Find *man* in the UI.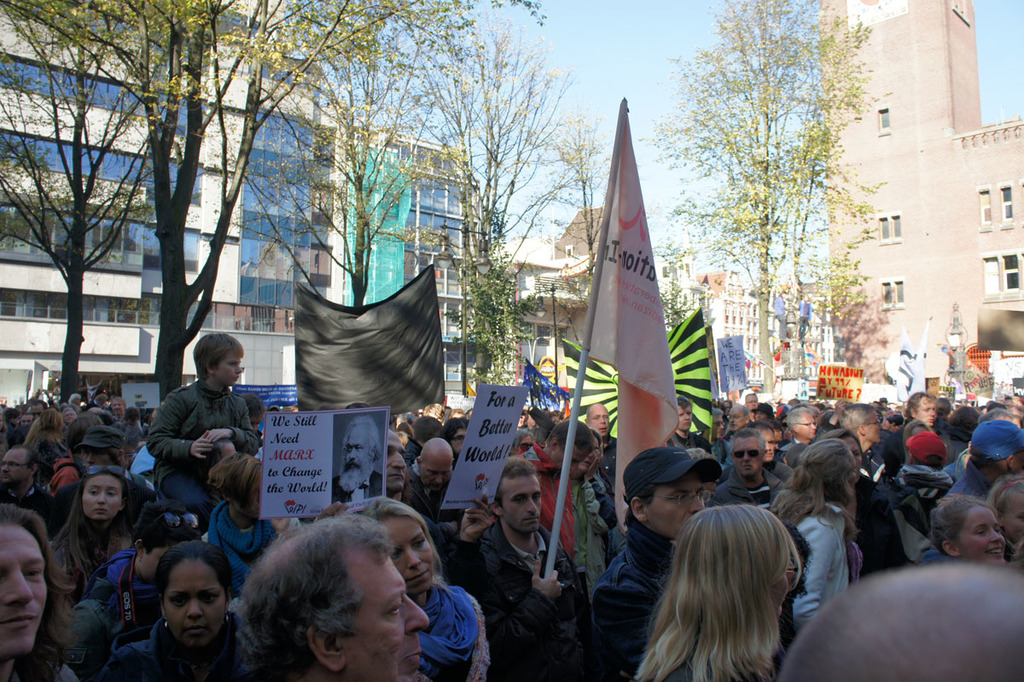
UI element at (108, 393, 132, 423).
